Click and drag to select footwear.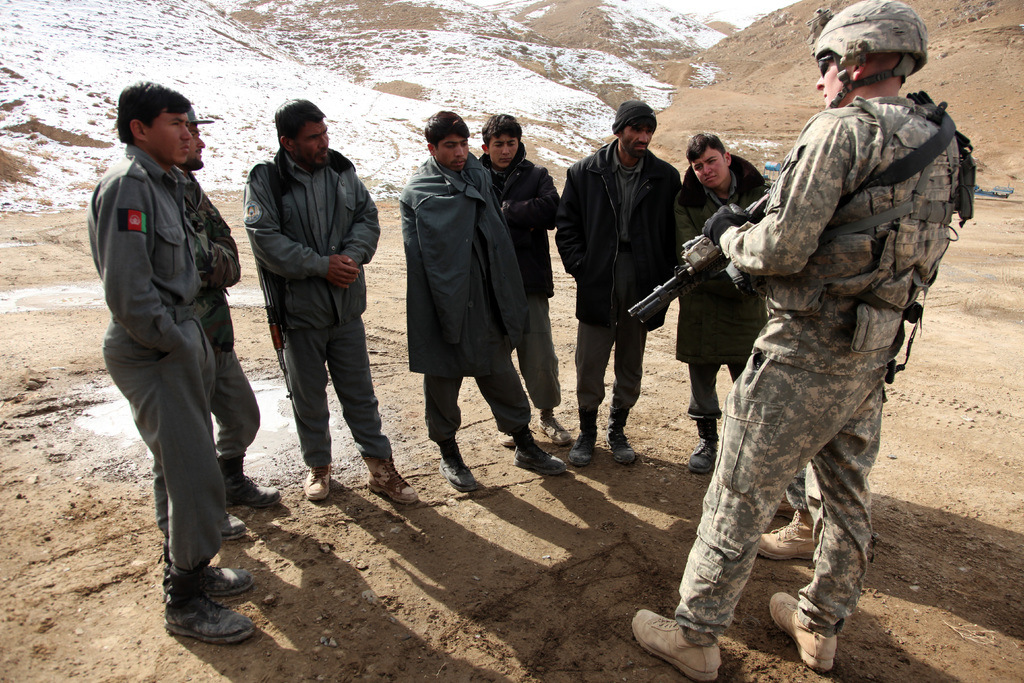
Selection: [left=513, top=441, right=568, bottom=477].
